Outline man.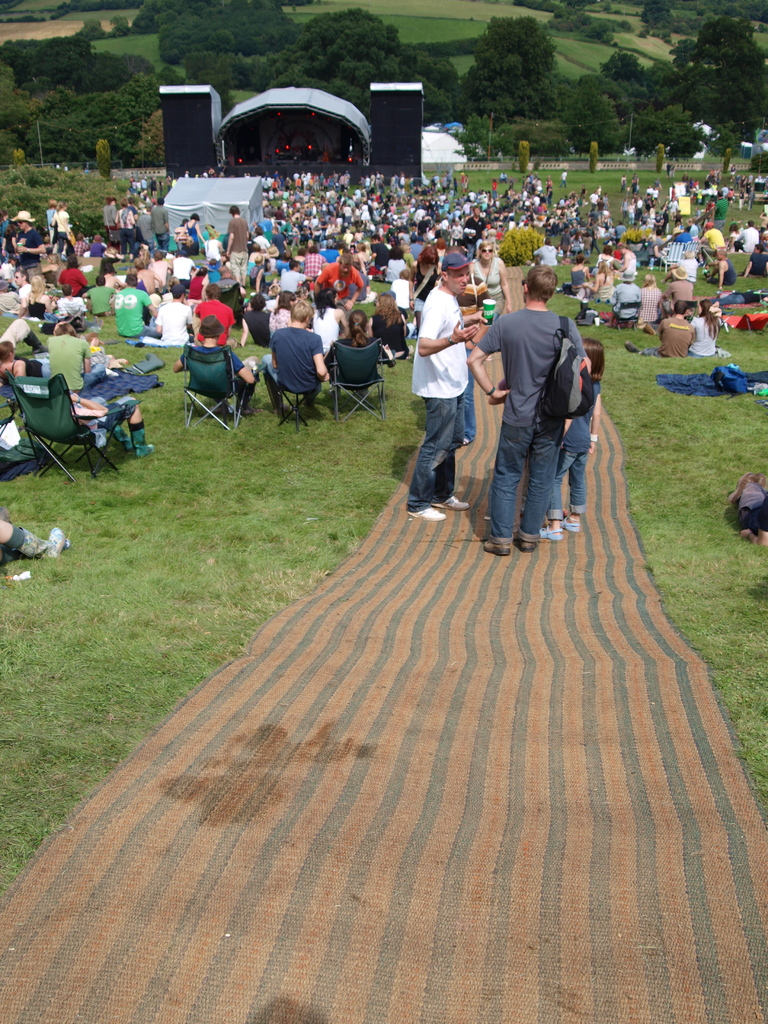
Outline: (193, 283, 238, 348).
